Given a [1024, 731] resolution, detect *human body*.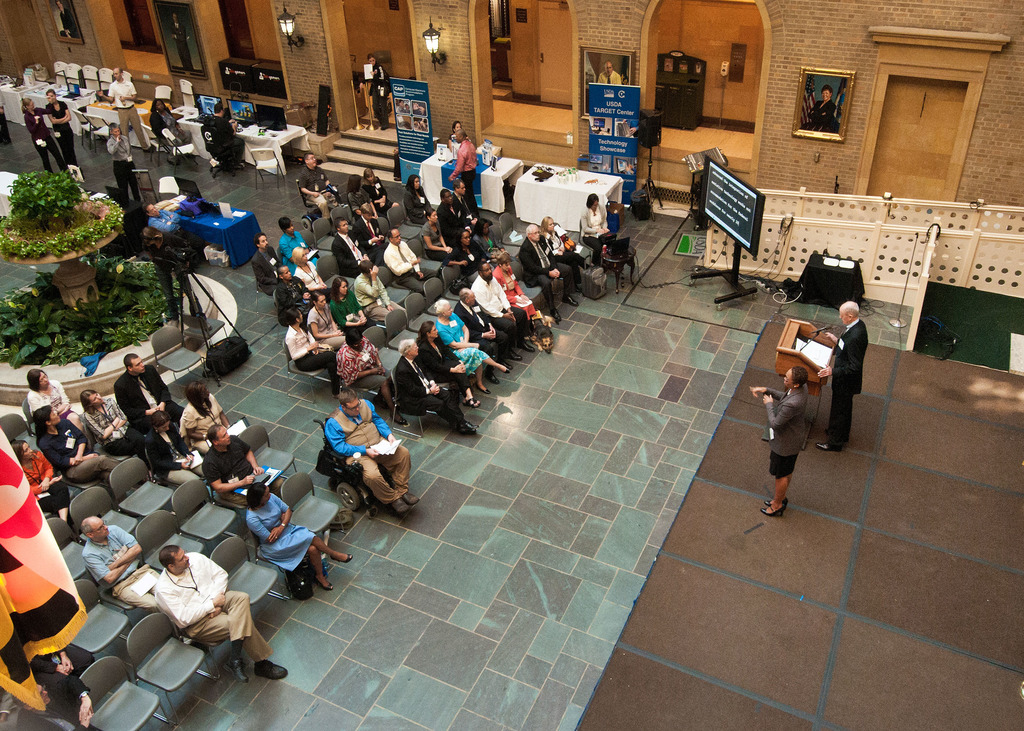
[x1=282, y1=215, x2=316, y2=266].
